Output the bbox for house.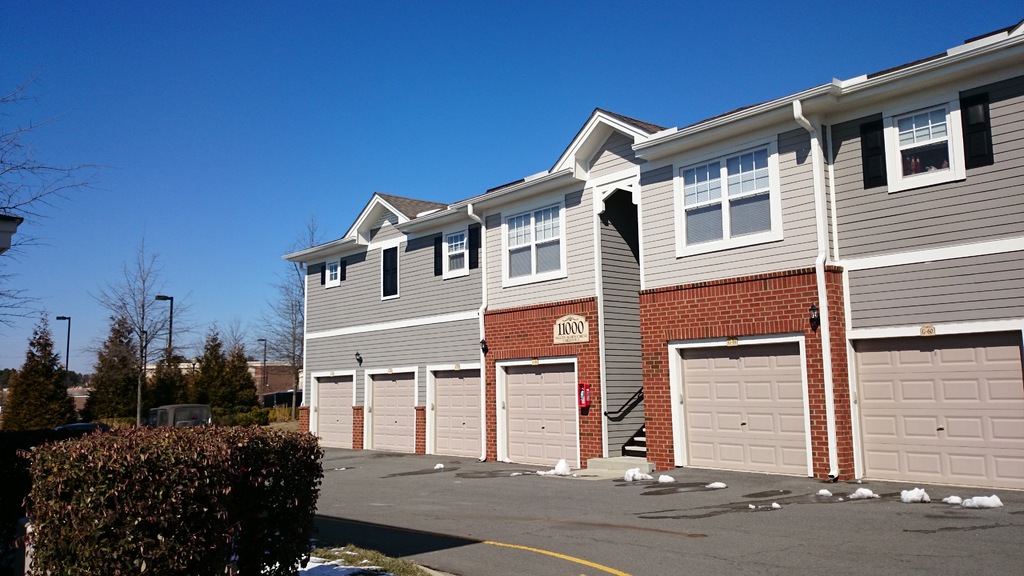
141:353:296:415.
